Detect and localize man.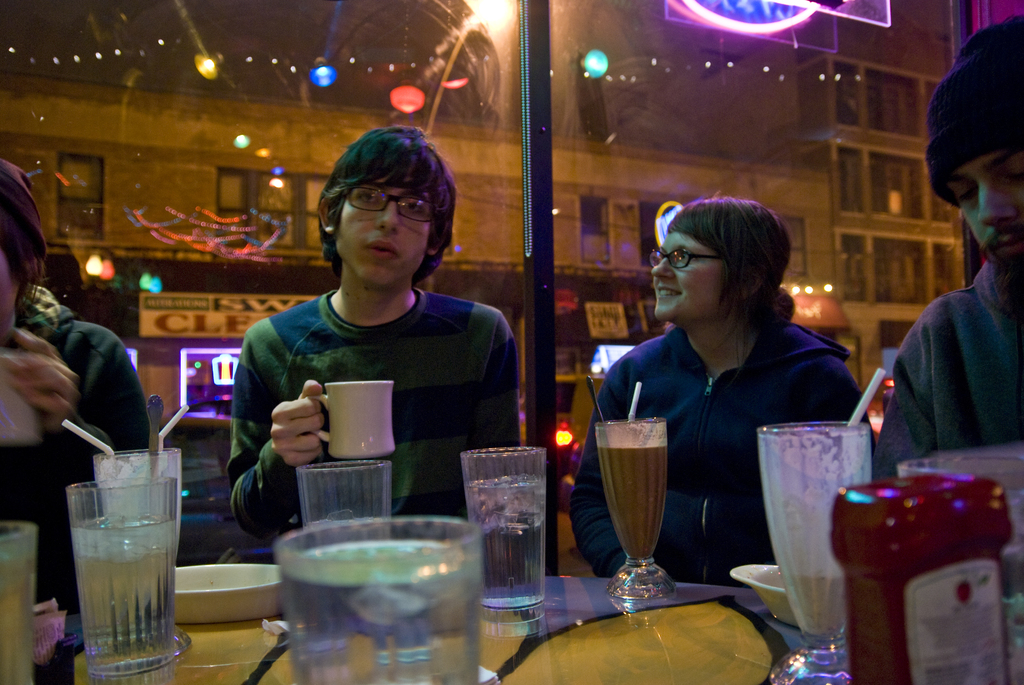
Localized at locate(868, 10, 1023, 491).
